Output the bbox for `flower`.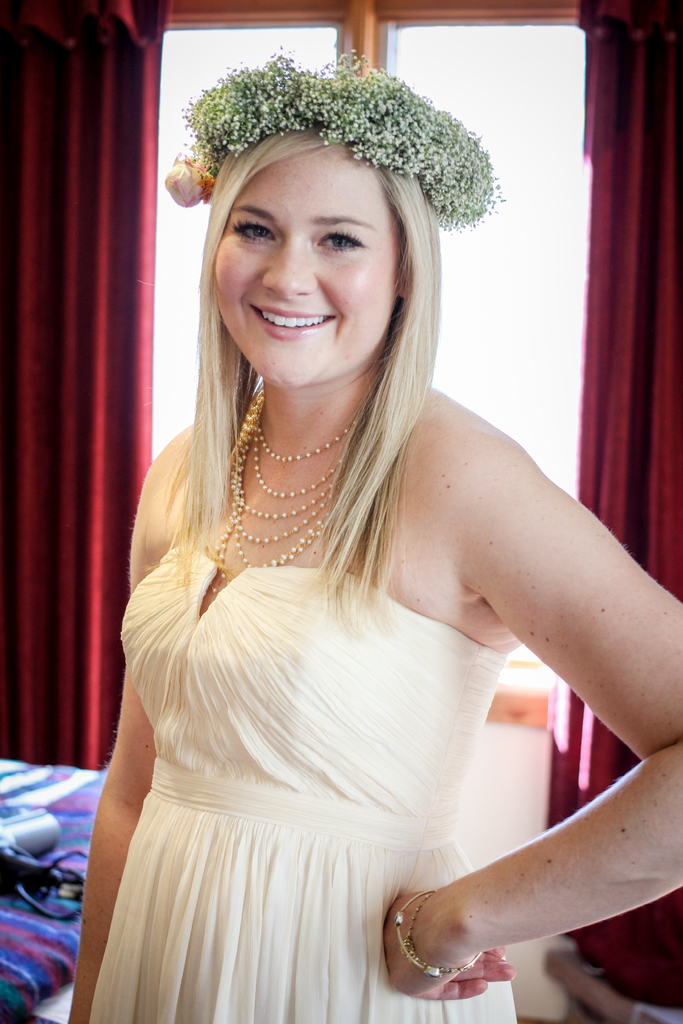
left=158, top=152, right=223, bottom=209.
